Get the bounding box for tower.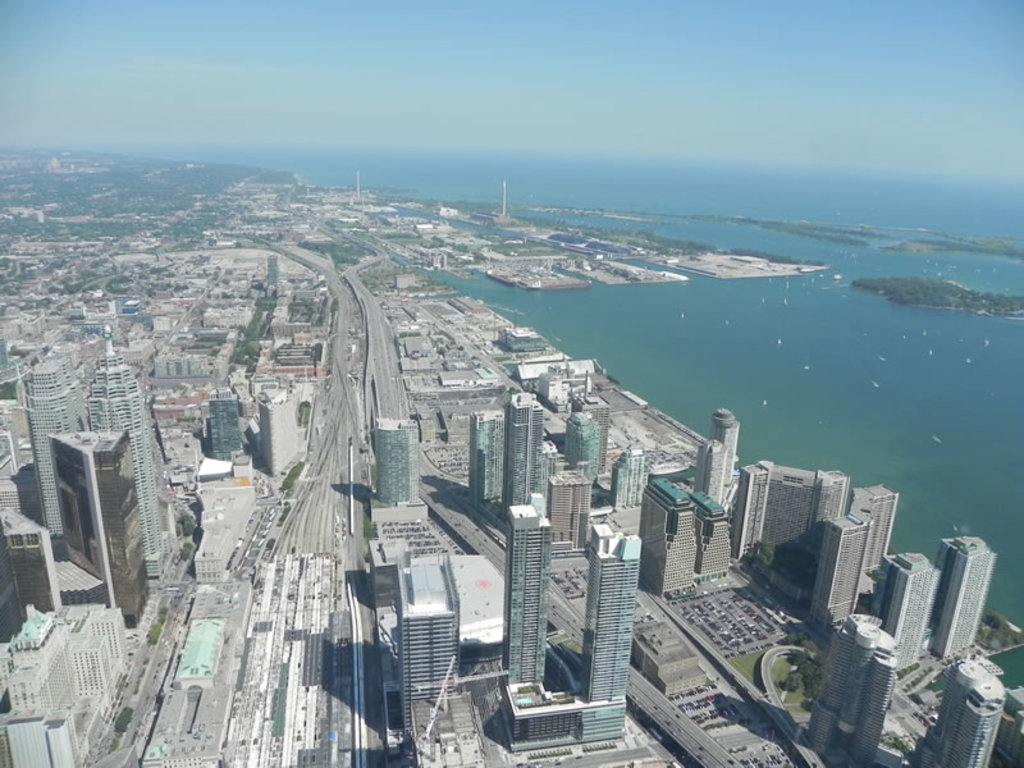
select_region(369, 413, 419, 507).
